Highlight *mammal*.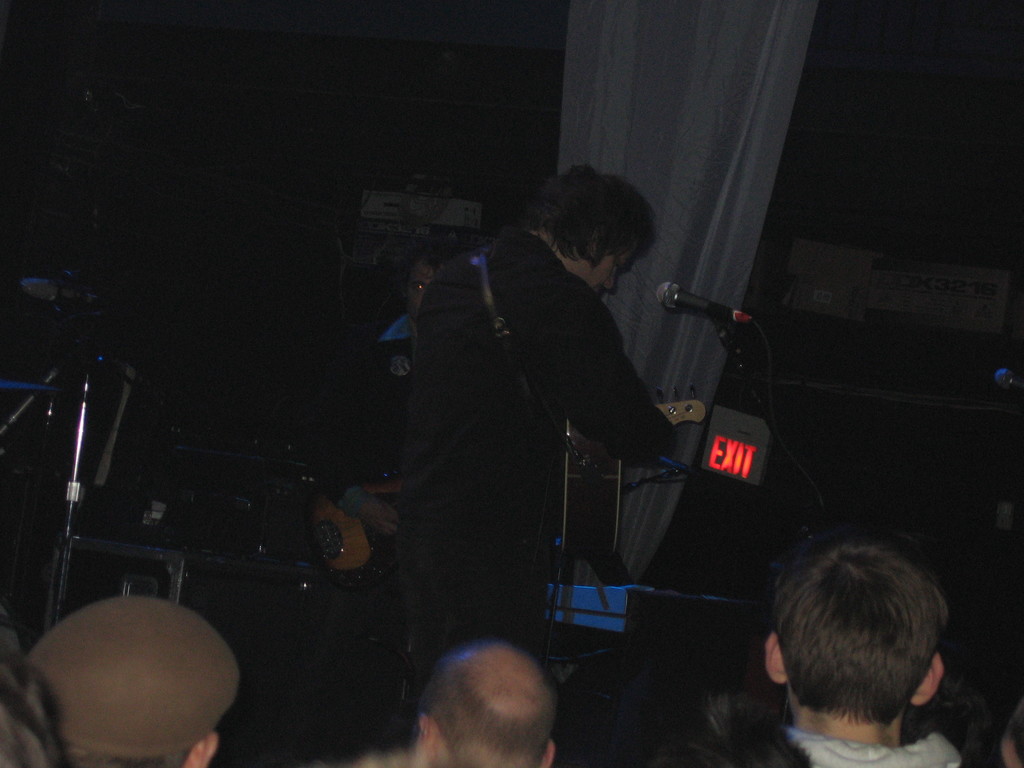
Highlighted region: 29:589:240:767.
